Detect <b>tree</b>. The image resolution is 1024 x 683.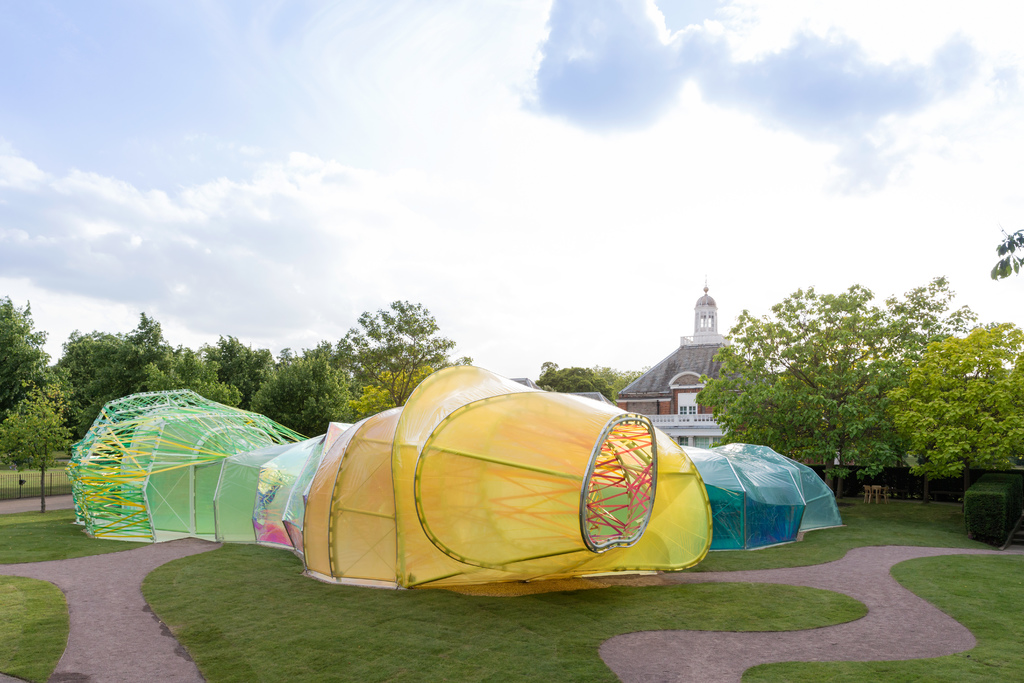
(left=532, top=357, right=648, bottom=400).
